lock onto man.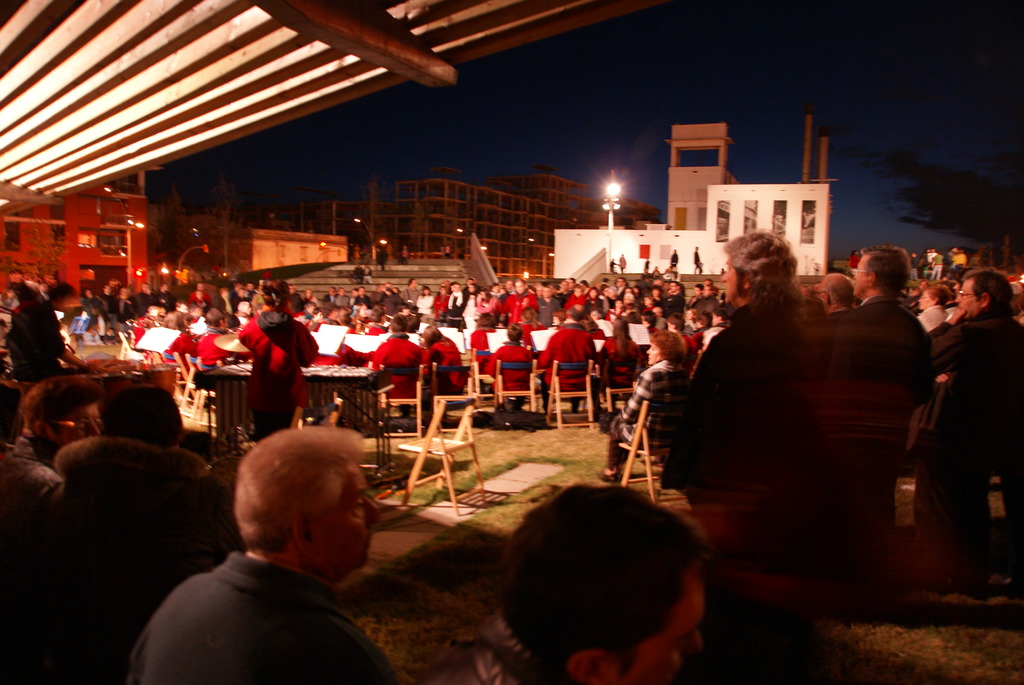
Locked: bbox=[336, 287, 349, 304].
